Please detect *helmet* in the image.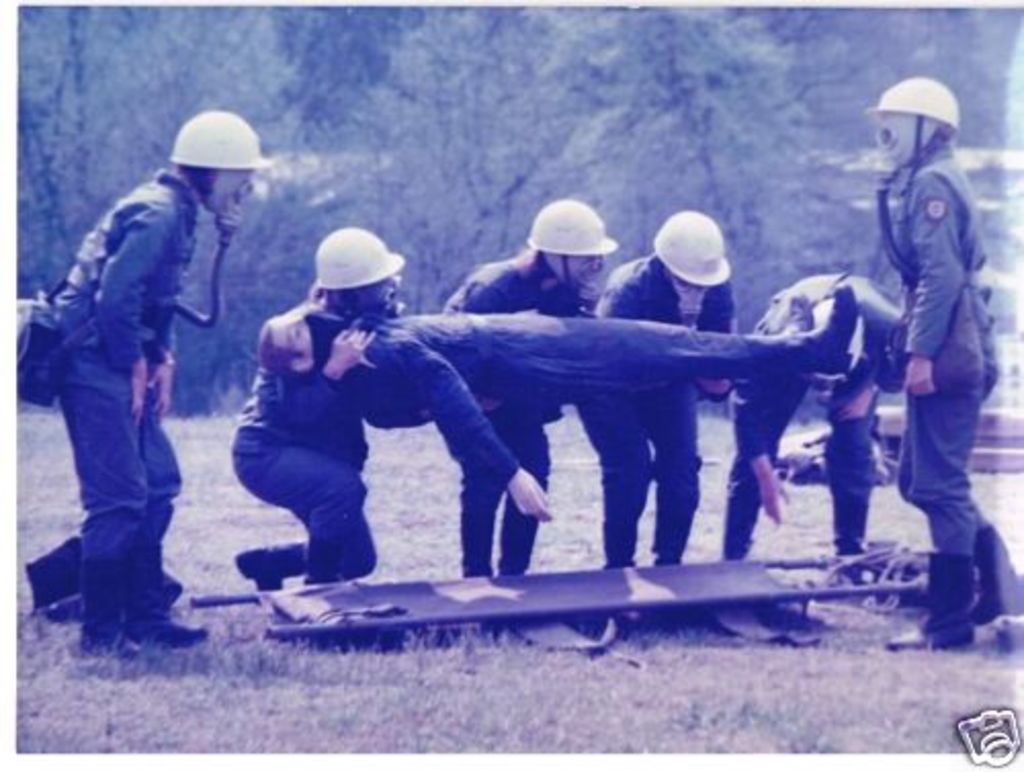
[x1=862, y1=78, x2=963, y2=164].
